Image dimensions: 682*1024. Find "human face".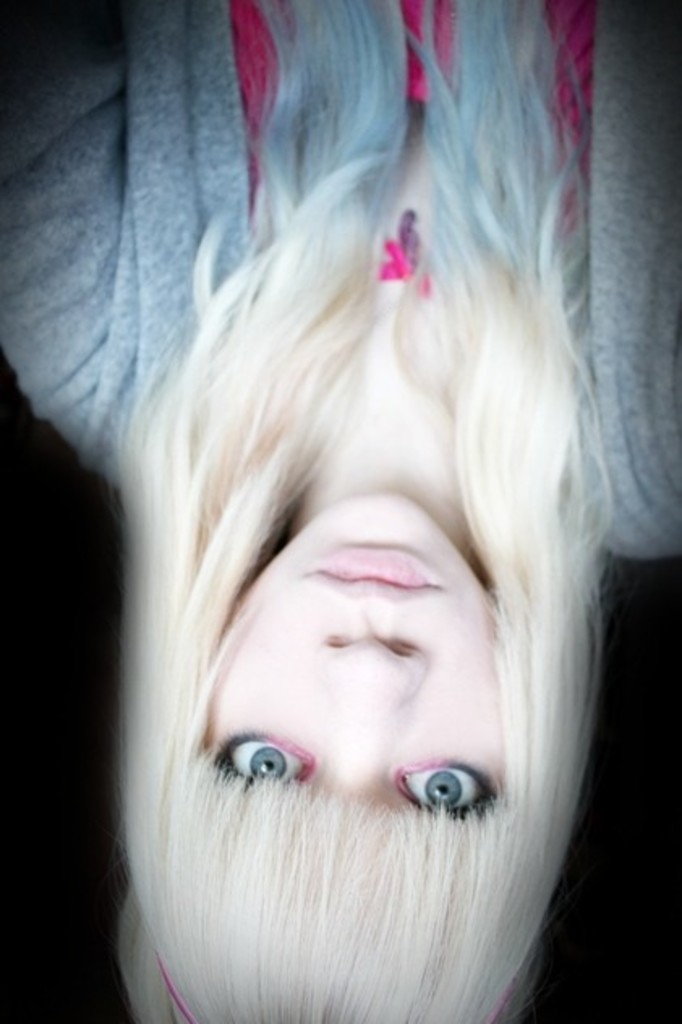
x1=198, y1=494, x2=504, y2=821.
